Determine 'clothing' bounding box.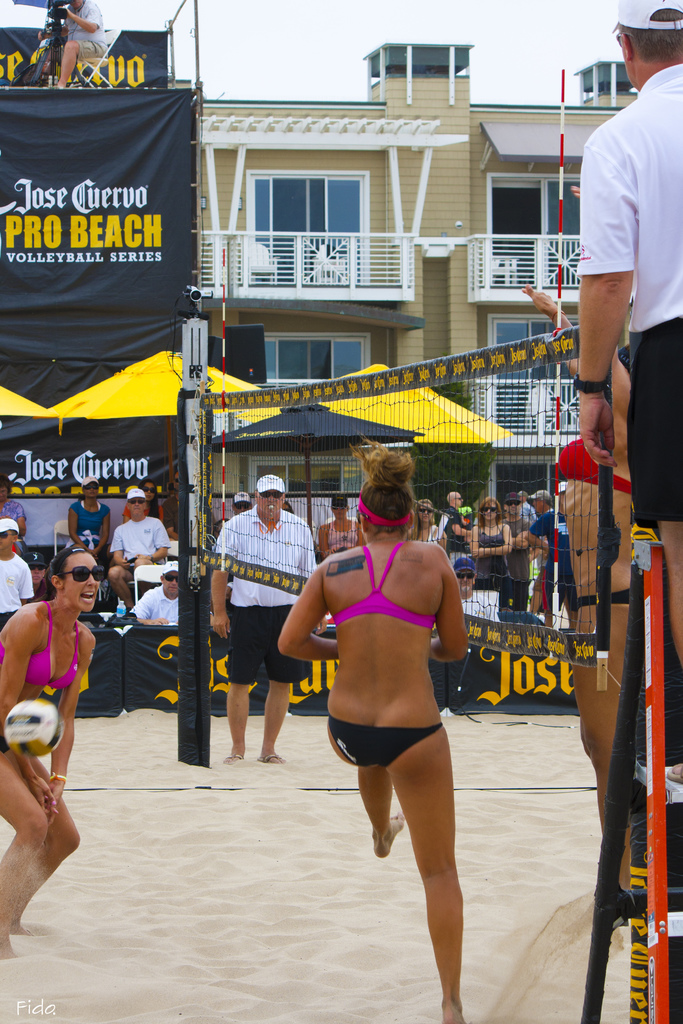
Determined: l=162, t=493, r=185, b=530.
